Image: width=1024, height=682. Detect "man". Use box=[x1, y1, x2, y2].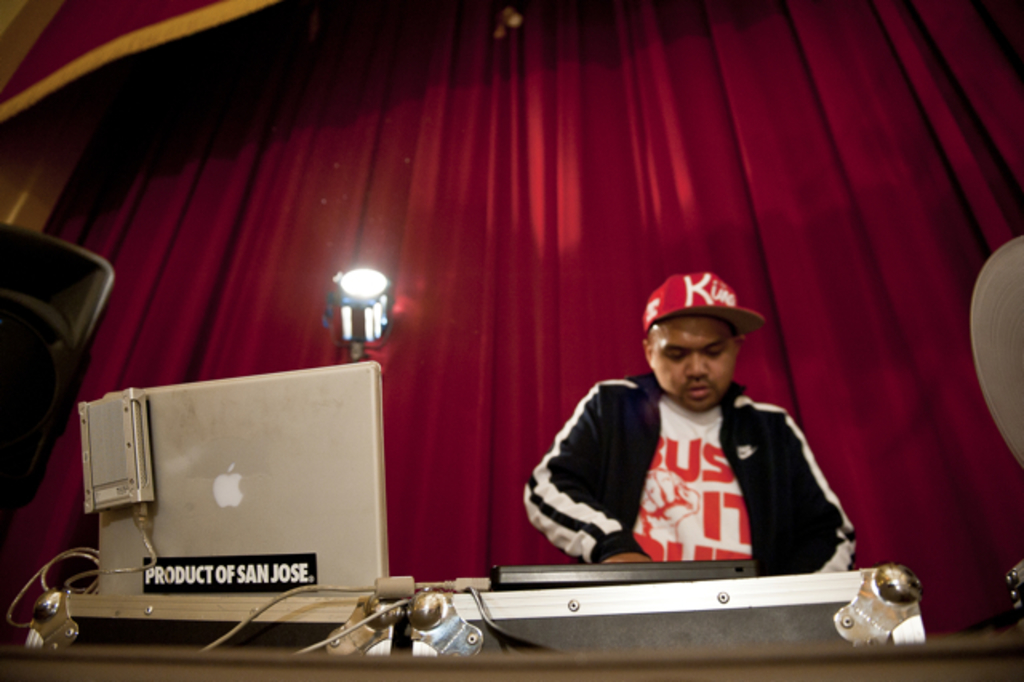
box=[528, 266, 858, 613].
